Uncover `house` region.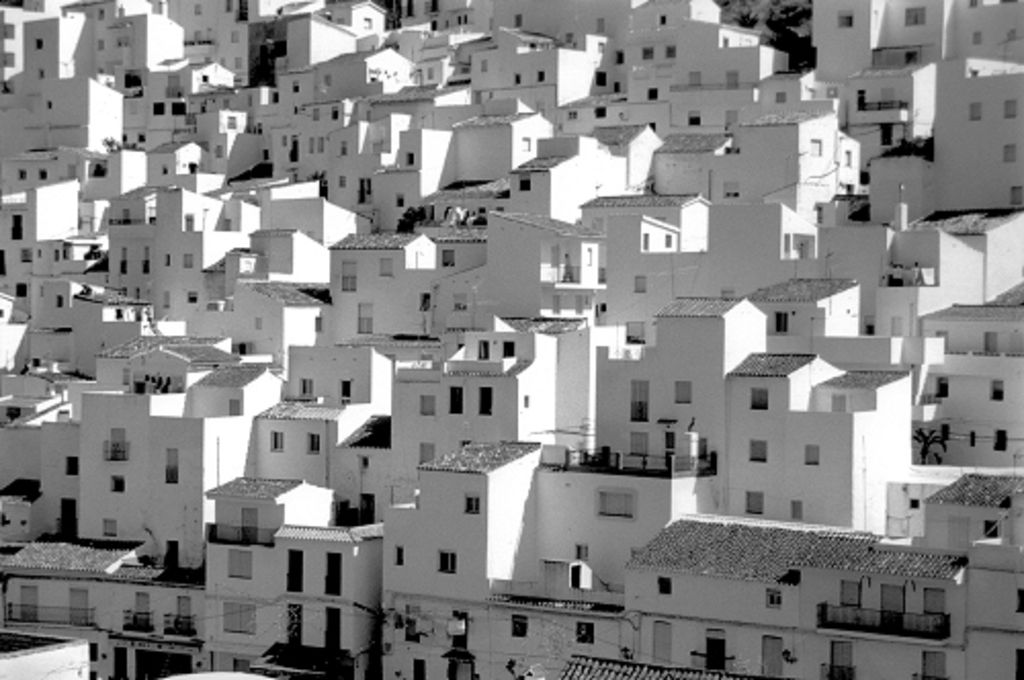
Uncovered: <box>47,420,92,524</box>.
